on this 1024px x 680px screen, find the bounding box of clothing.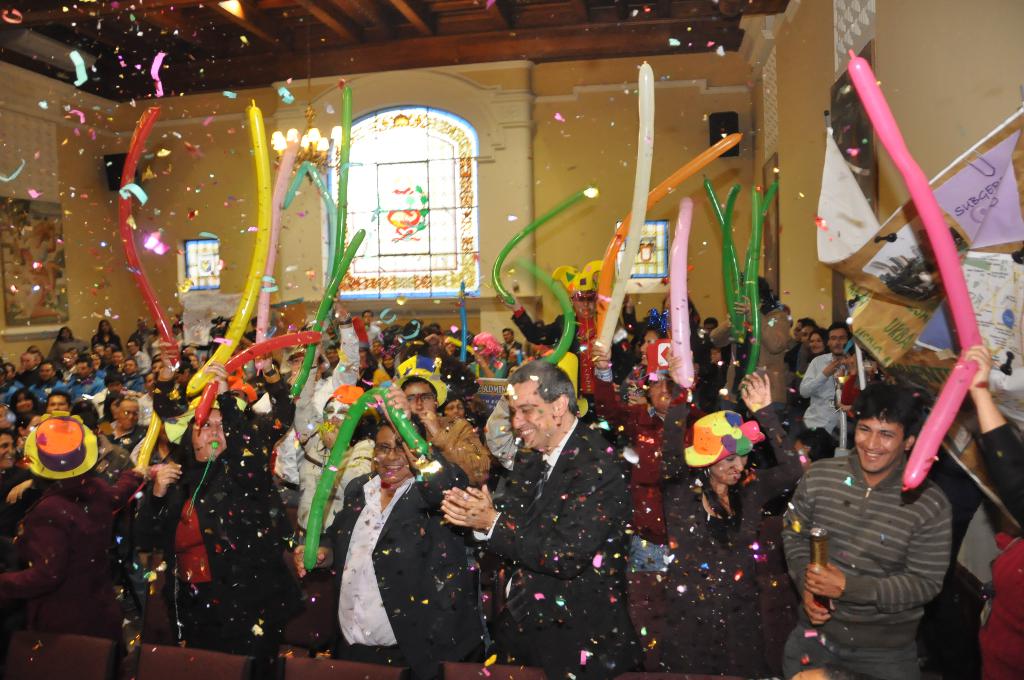
Bounding box: crop(669, 405, 791, 674).
